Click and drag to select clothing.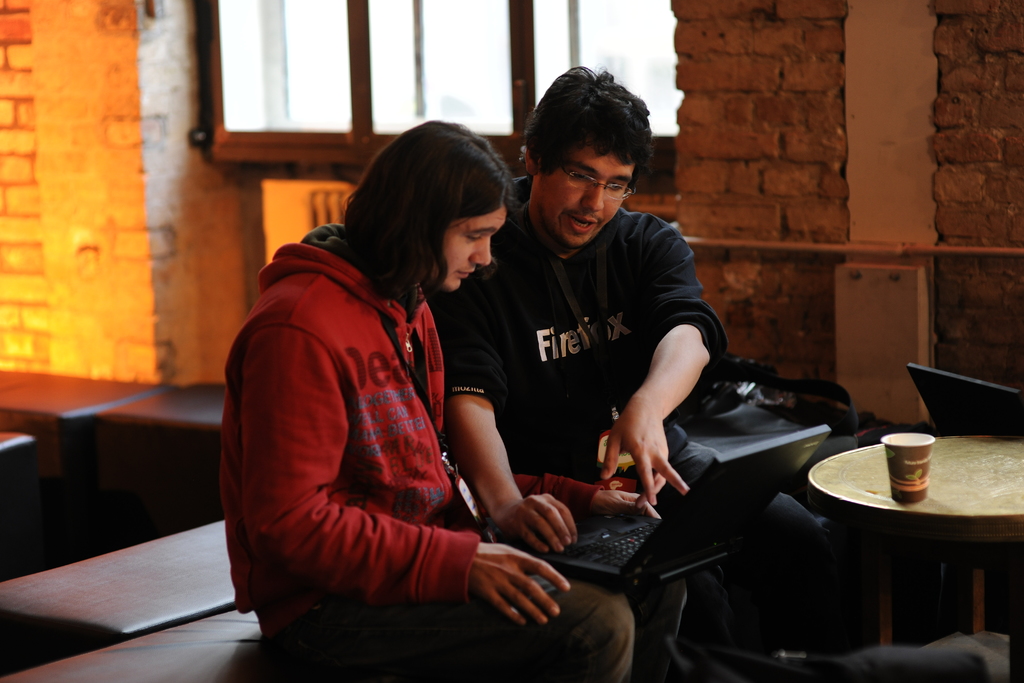
Selection: [431,170,735,481].
